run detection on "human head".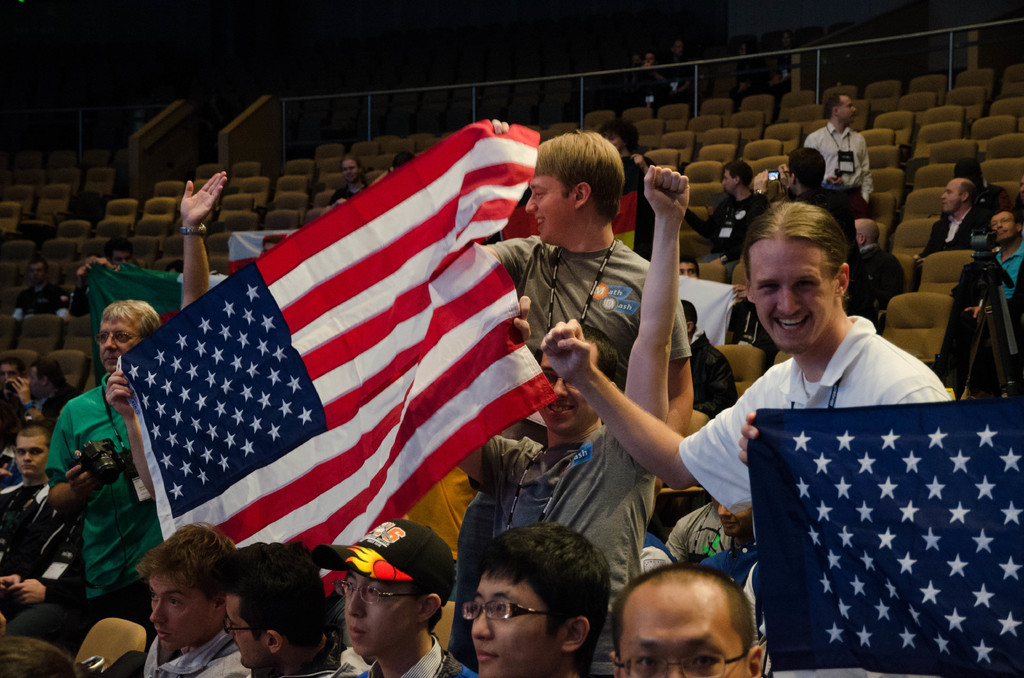
Result: left=987, top=206, right=1023, bottom=243.
